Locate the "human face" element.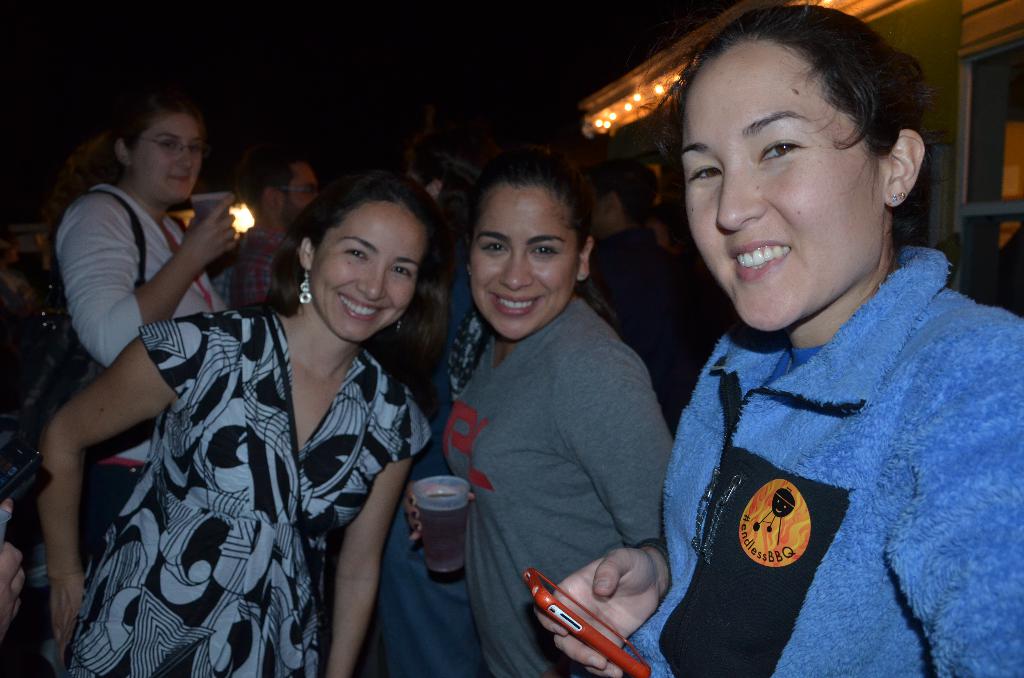
Element bbox: 133:116:203:206.
